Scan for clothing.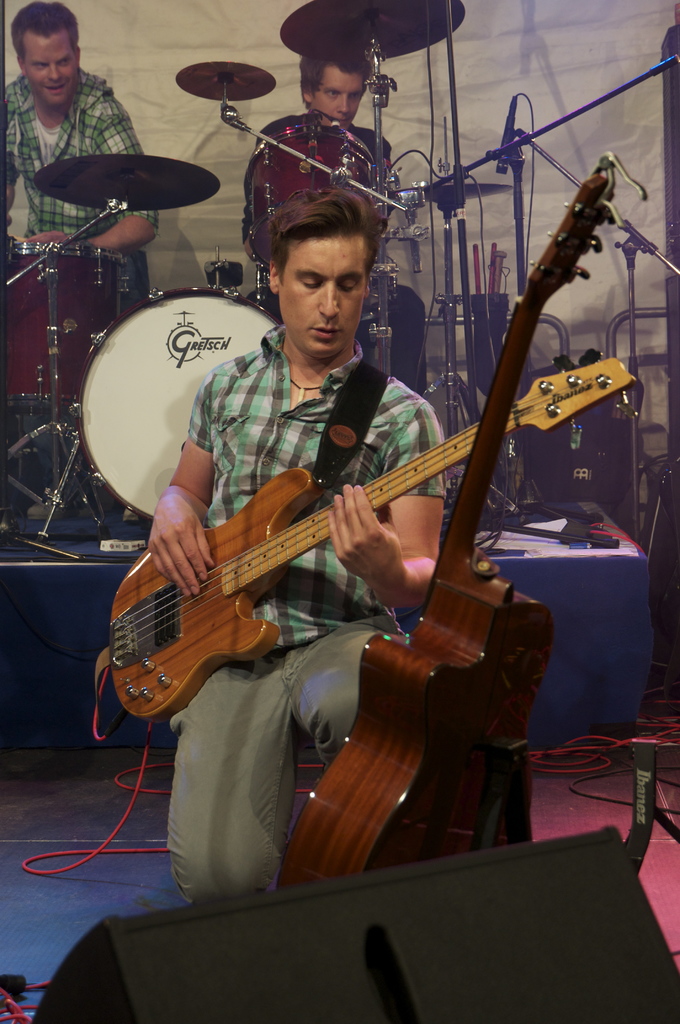
Scan result: 182 319 458 913.
